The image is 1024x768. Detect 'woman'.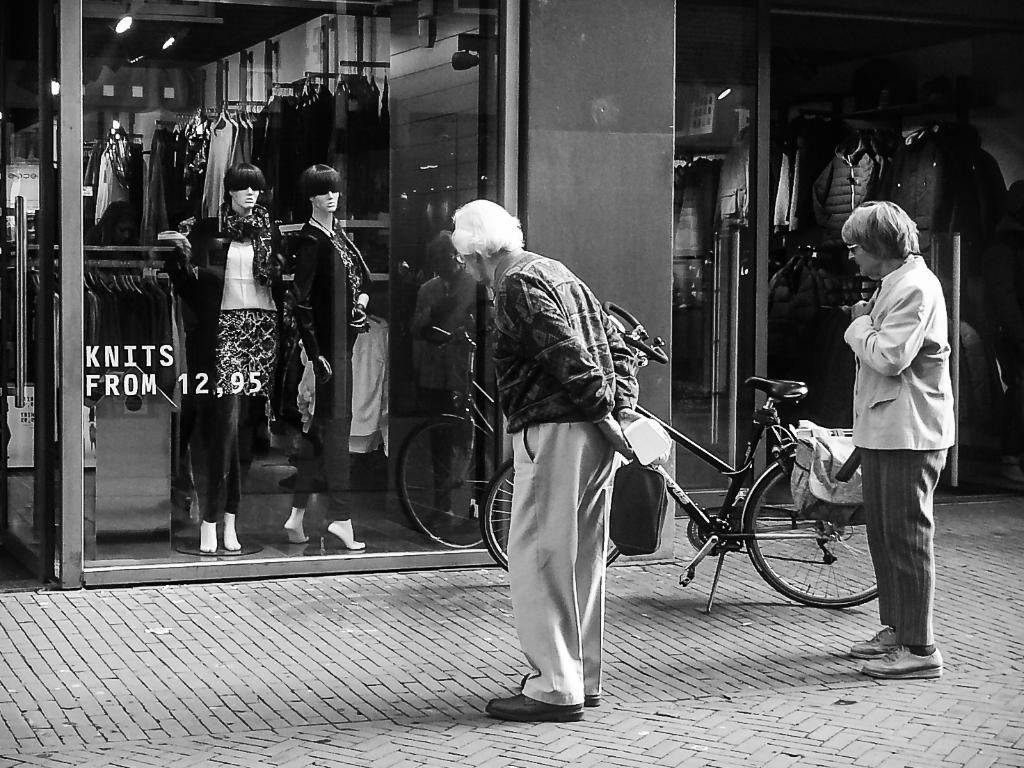
Detection: detection(829, 186, 968, 693).
